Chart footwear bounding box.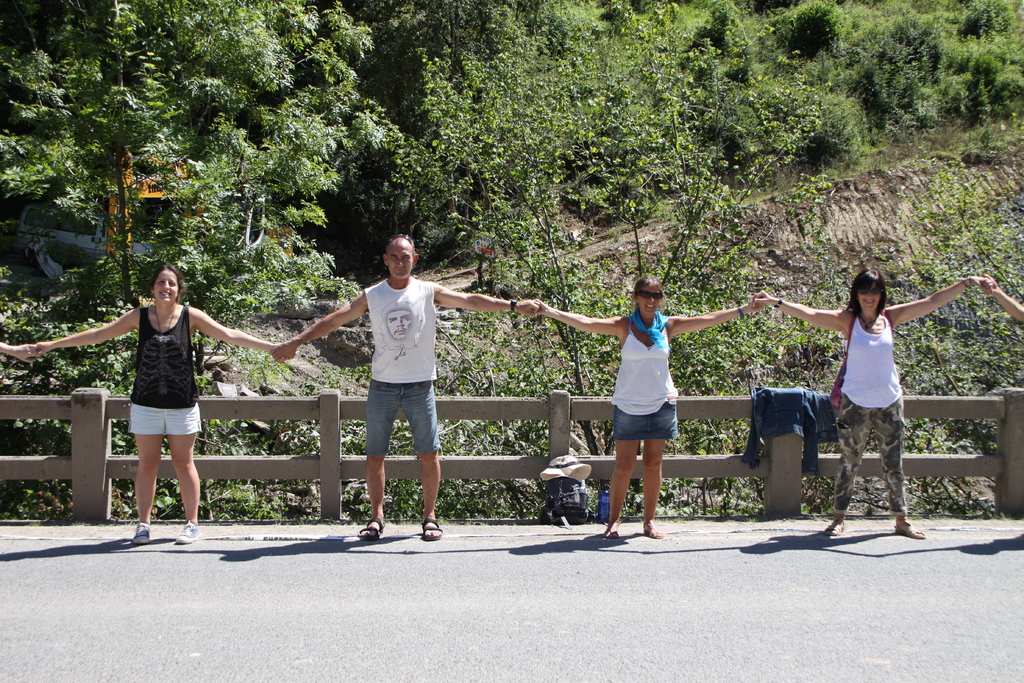
Charted: (x1=424, y1=520, x2=448, y2=534).
